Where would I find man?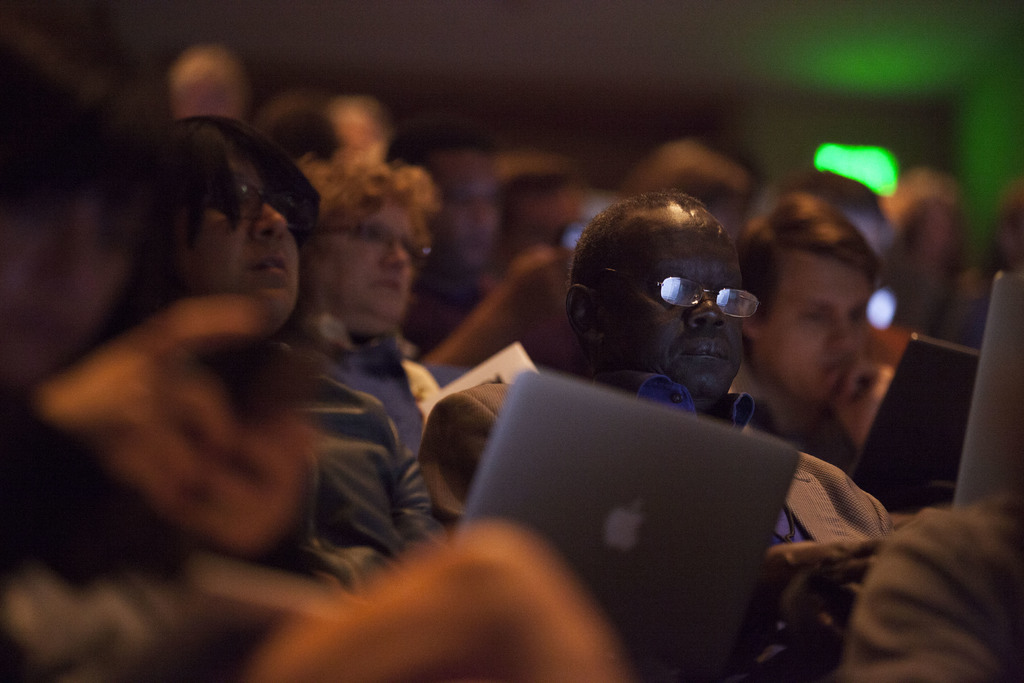
At bbox=(840, 486, 1023, 682).
